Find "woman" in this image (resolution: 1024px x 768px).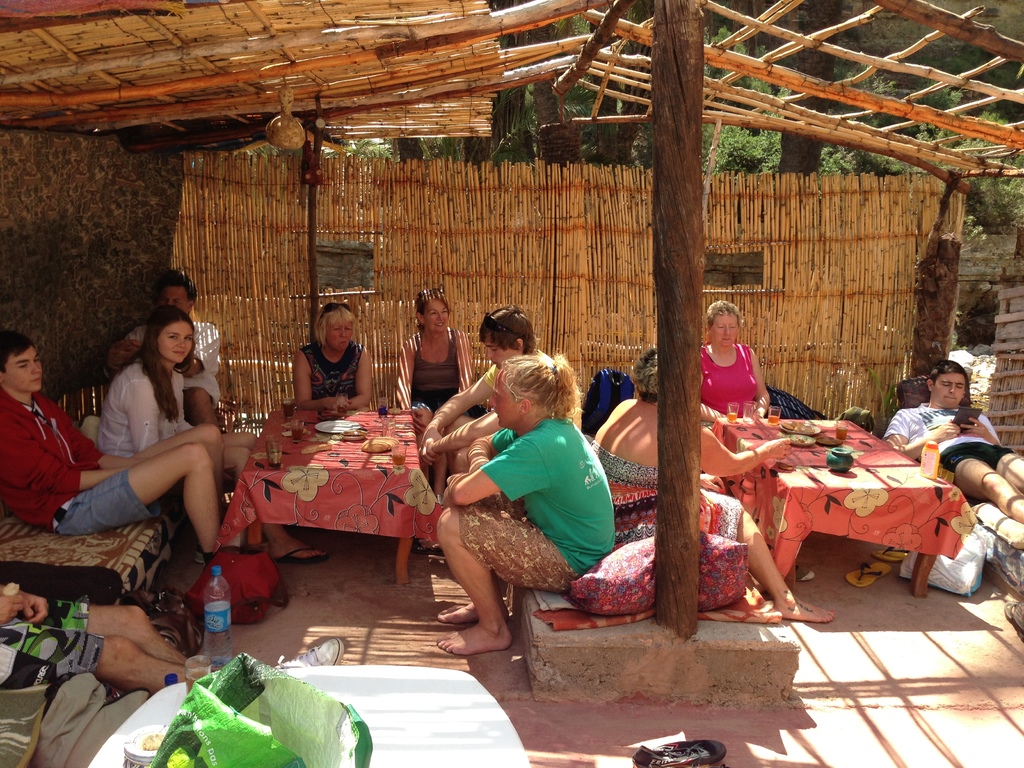
box=[694, 299, 772, 432].
